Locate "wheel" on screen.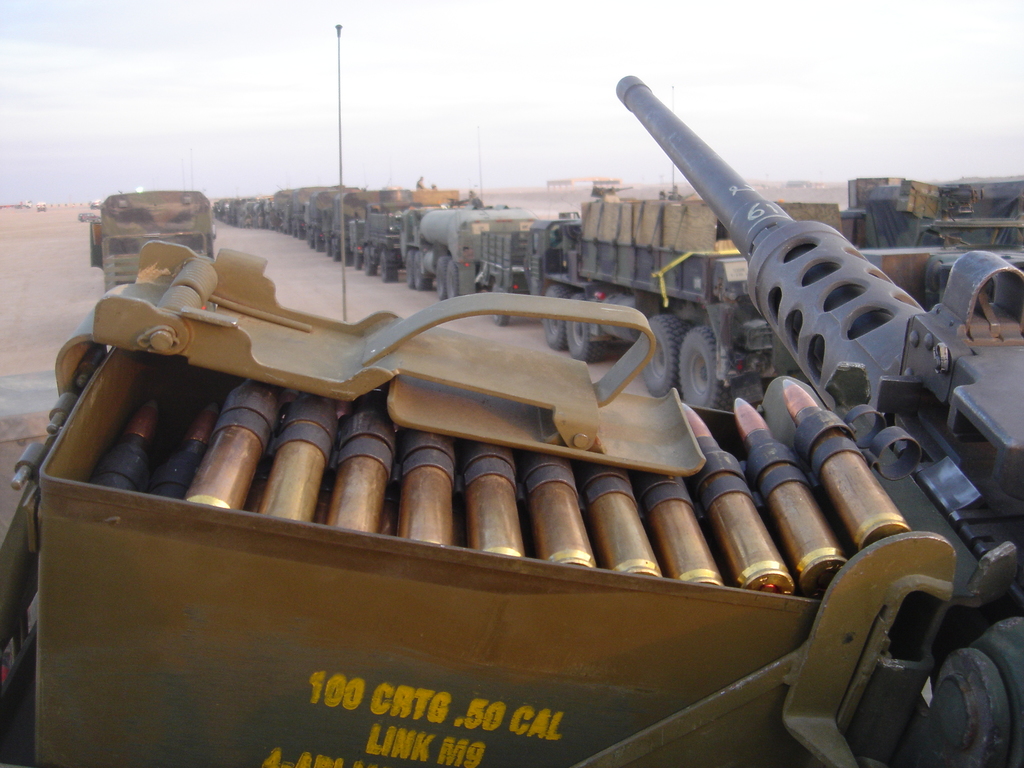
On screen at region(641, 315, 685, 397).
